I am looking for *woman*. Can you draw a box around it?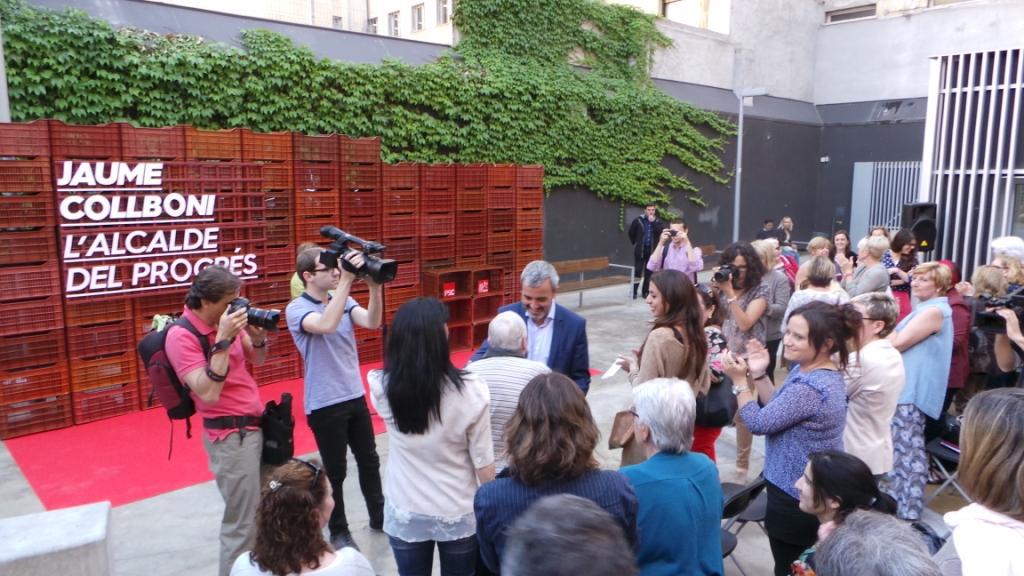
Sure, the bounding box is bbox=(830, 288, 913, 506).
